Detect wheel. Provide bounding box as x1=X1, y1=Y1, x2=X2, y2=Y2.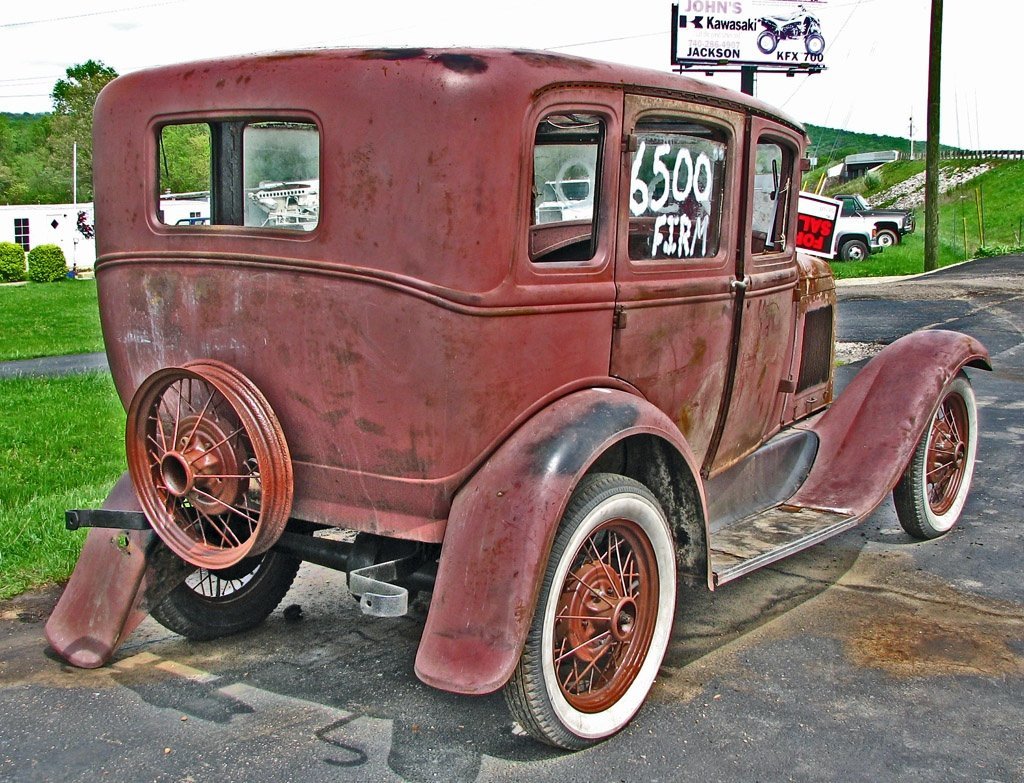
x1=122, y1=356, x2=294, y2=571.
